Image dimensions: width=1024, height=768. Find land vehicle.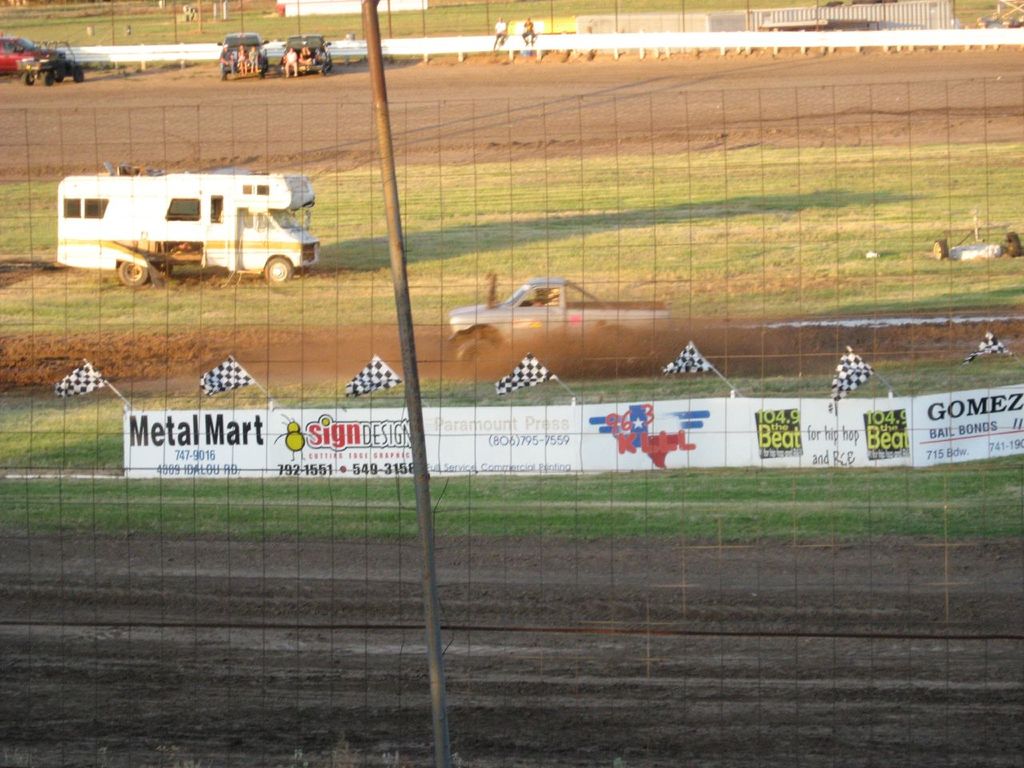
box(0, 34, 62, 76).
